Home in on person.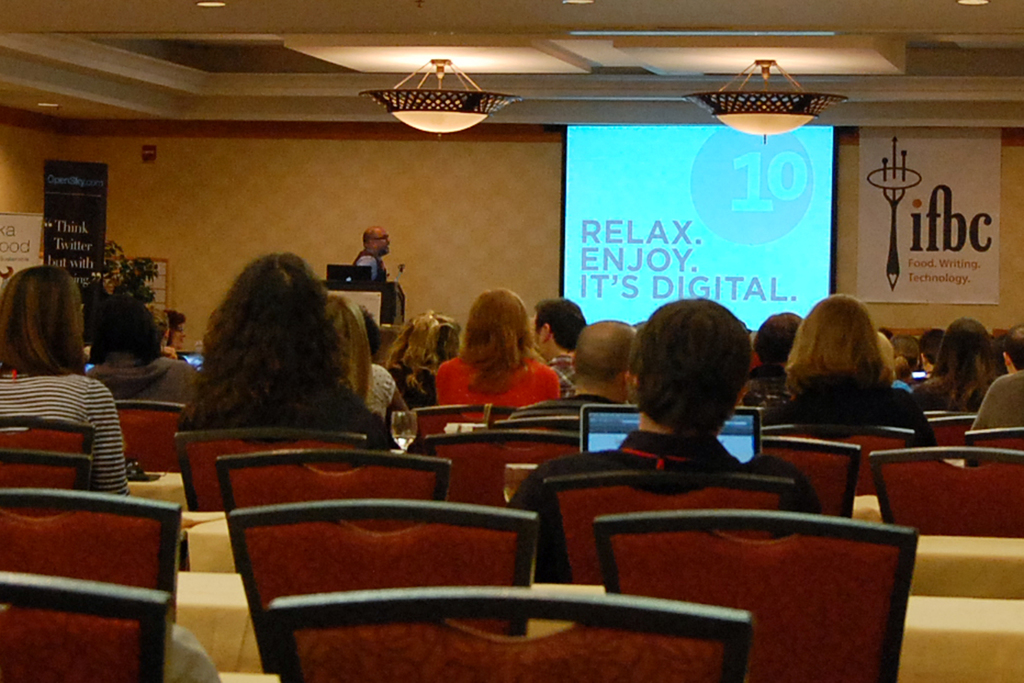
Homed in at [189,252,378,443].
